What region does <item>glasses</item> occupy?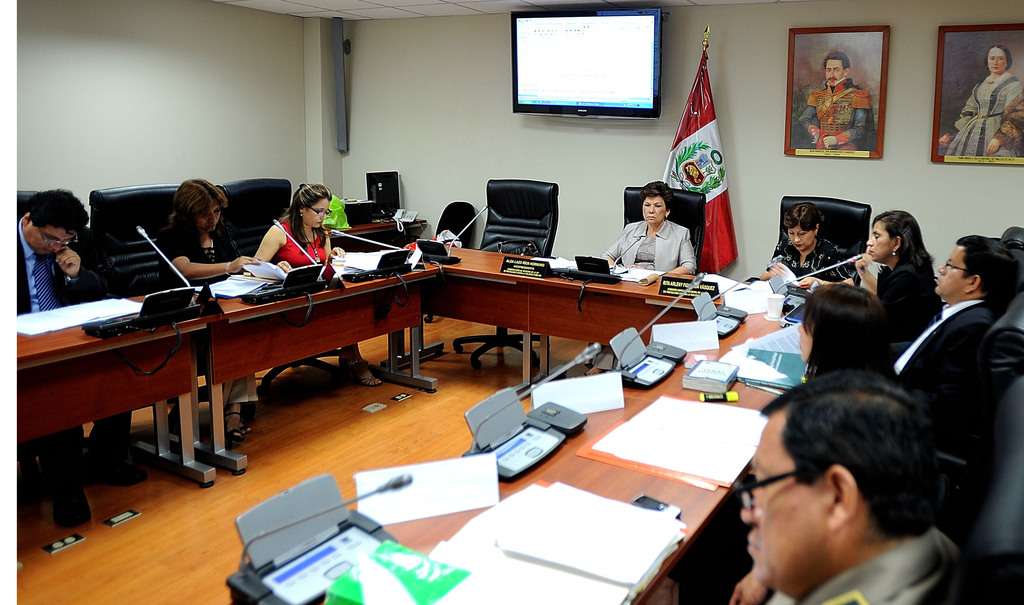
region(729, 460, 855, 513).
